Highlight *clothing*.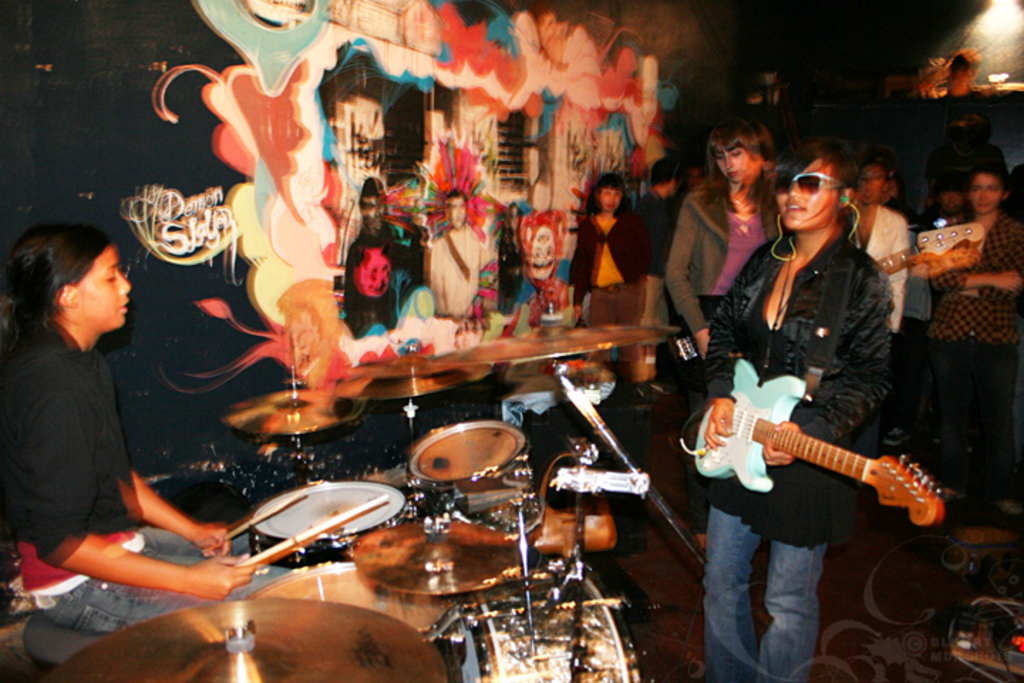
Highlighted region: {"left": 639, "top": 192, "right": 674, "bottom": 333}.
